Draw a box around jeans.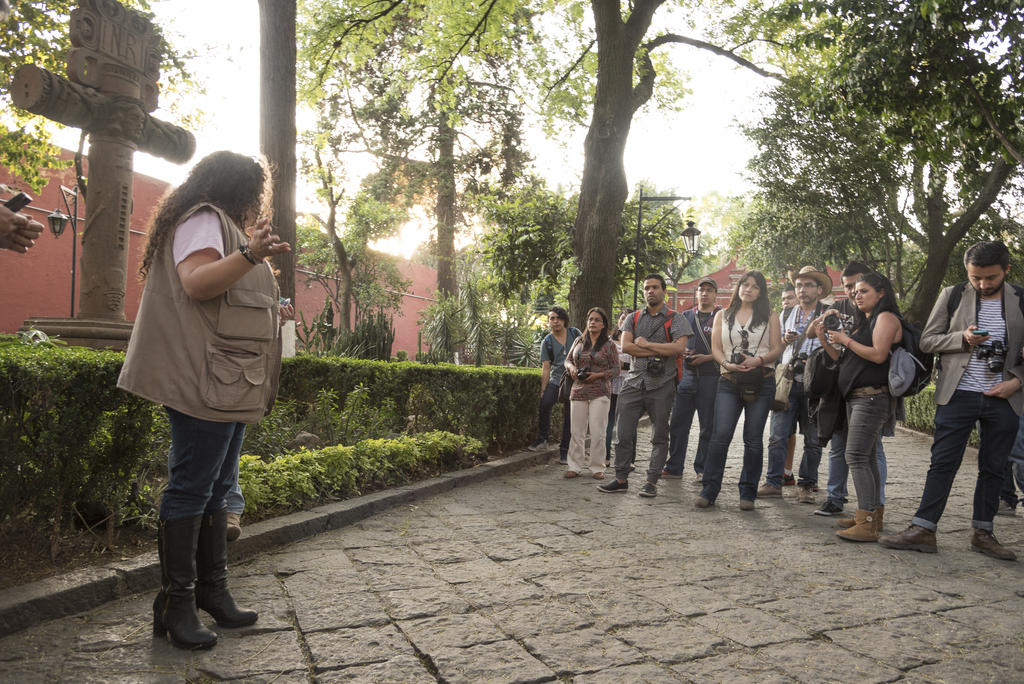
[147, 398, 250, 525].
